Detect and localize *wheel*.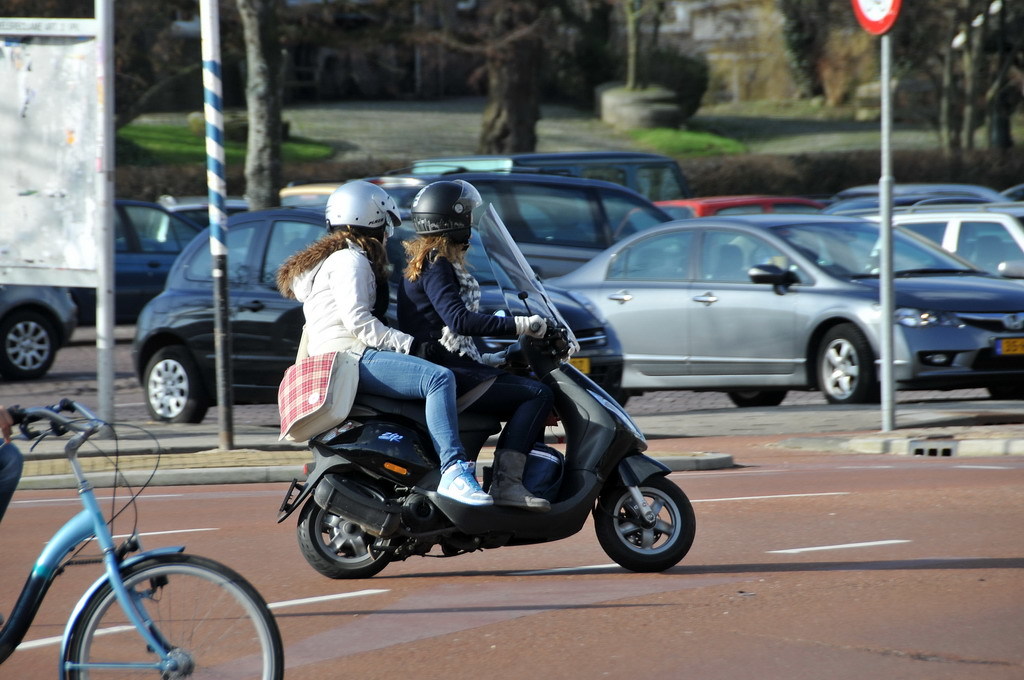
Localized at BBox(144, 348, 210, 428).
